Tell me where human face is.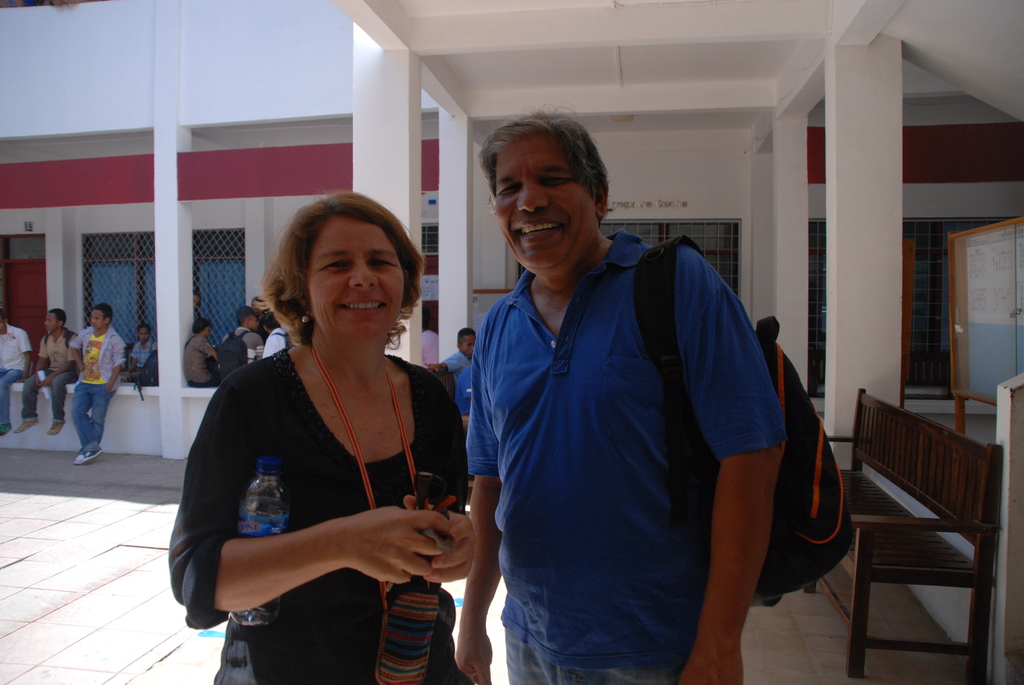
human face is at 89, 310, 106, 331.
